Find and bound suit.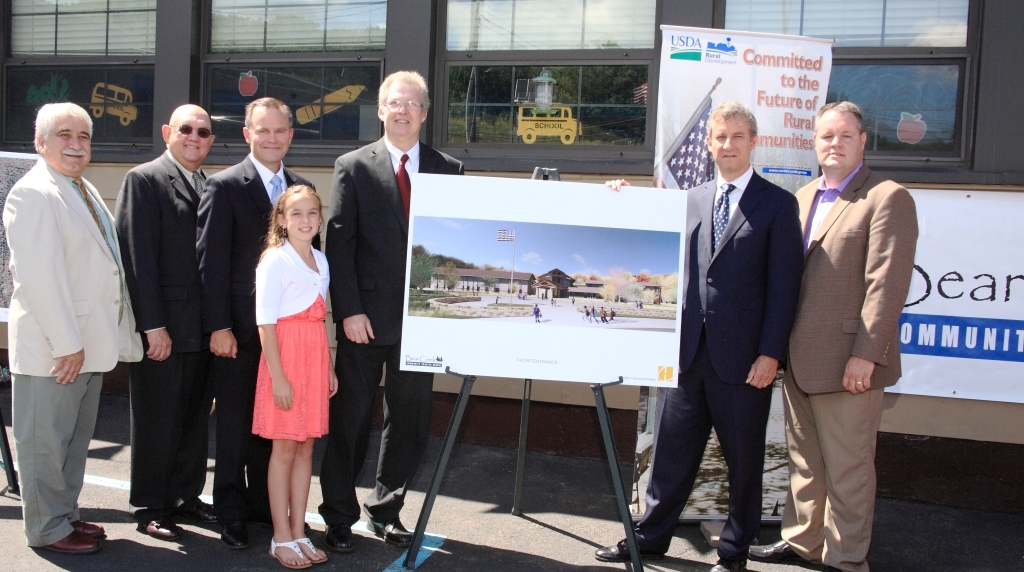
Bound: 636:160:805:560.
